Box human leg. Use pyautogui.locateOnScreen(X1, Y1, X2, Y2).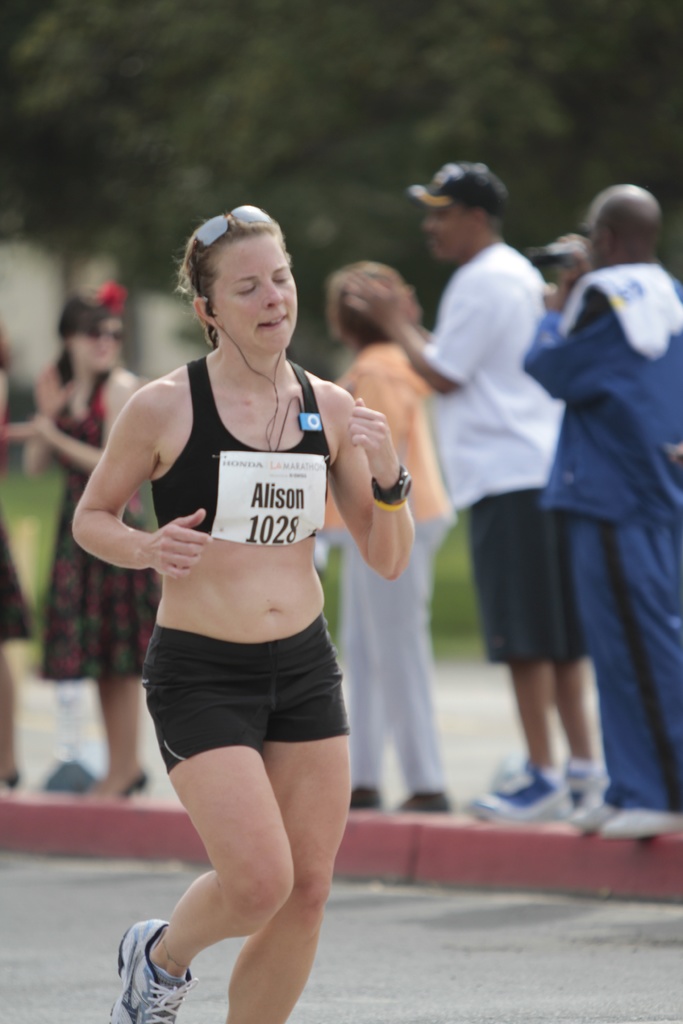
pyautogui.locateOnScreen(226, 606, 358, 1012).
